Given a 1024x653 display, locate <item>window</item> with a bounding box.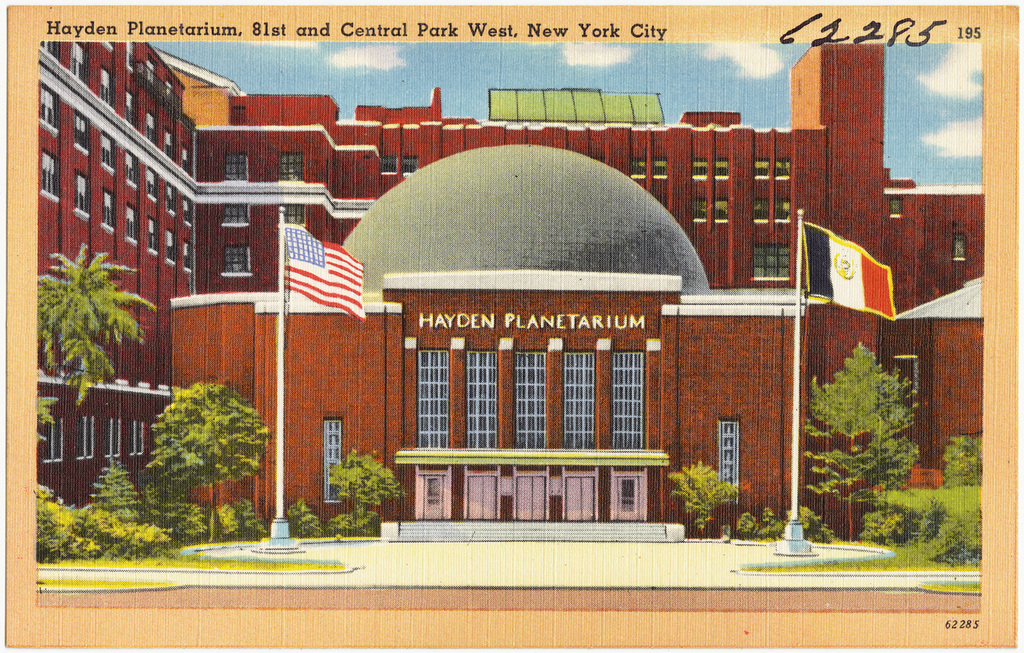
Located: {"x1": 74, "y1": 39, "x2": 86, "y2": 76}.
